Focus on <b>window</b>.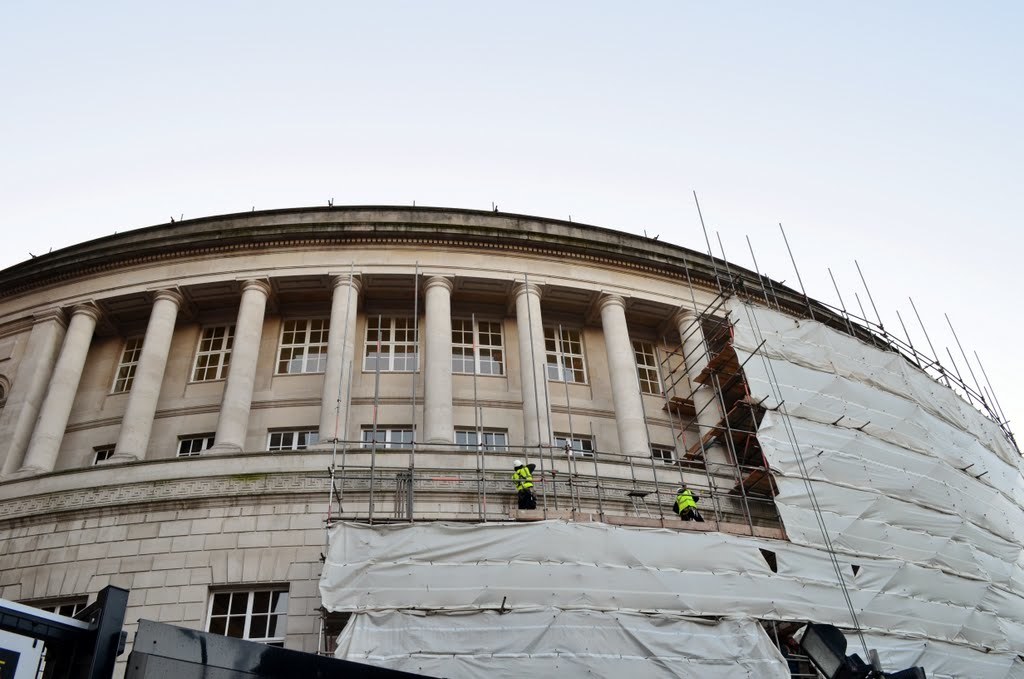
Focused at select_region(653, 442, 674, 465).
